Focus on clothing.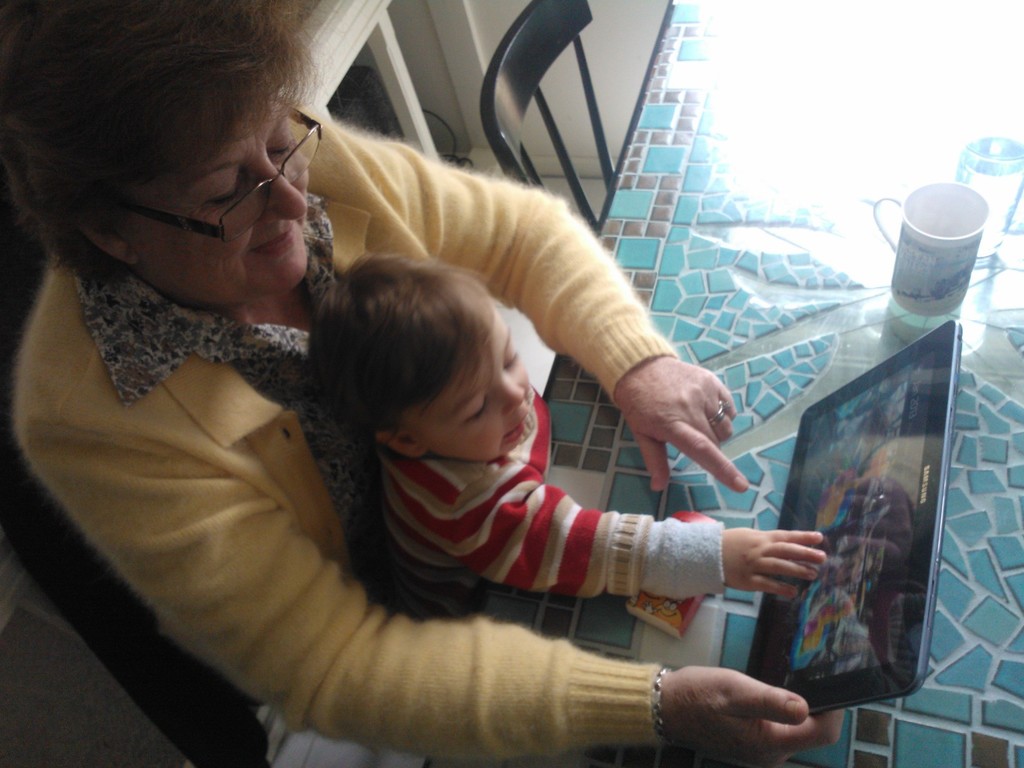
Focused at {"left": 13, "top": 97, "right": 663, "bottom": 767}.
